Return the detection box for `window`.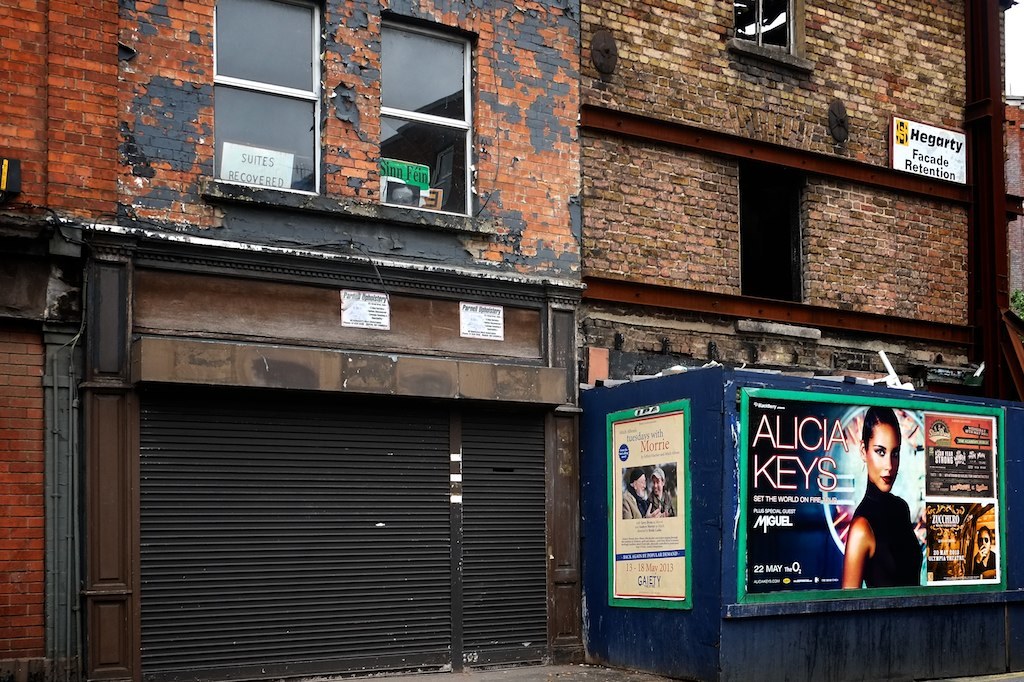
736:0:801:48.
